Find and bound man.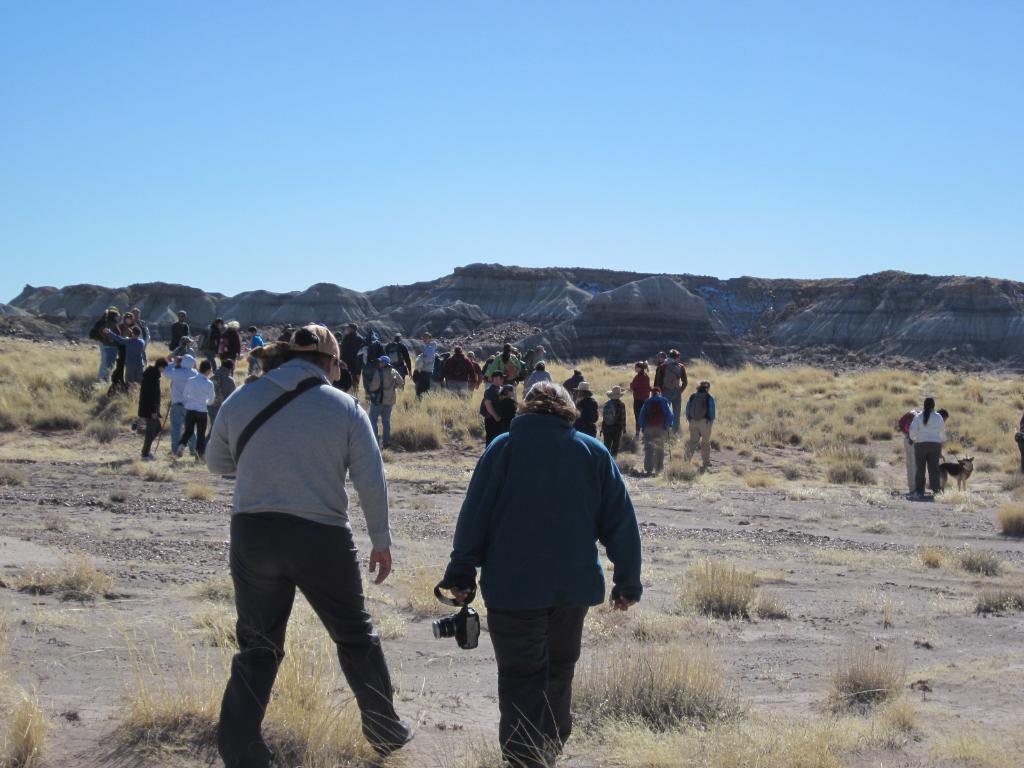
Bound: [103,325,148,392].
